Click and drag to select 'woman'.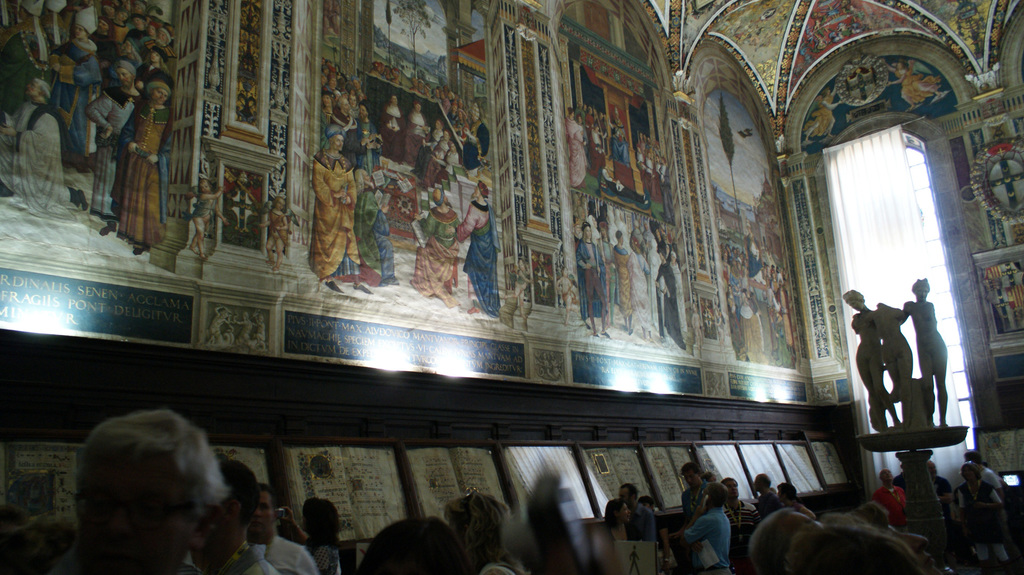
Selection: Rect(349, 77, 363, 89).
